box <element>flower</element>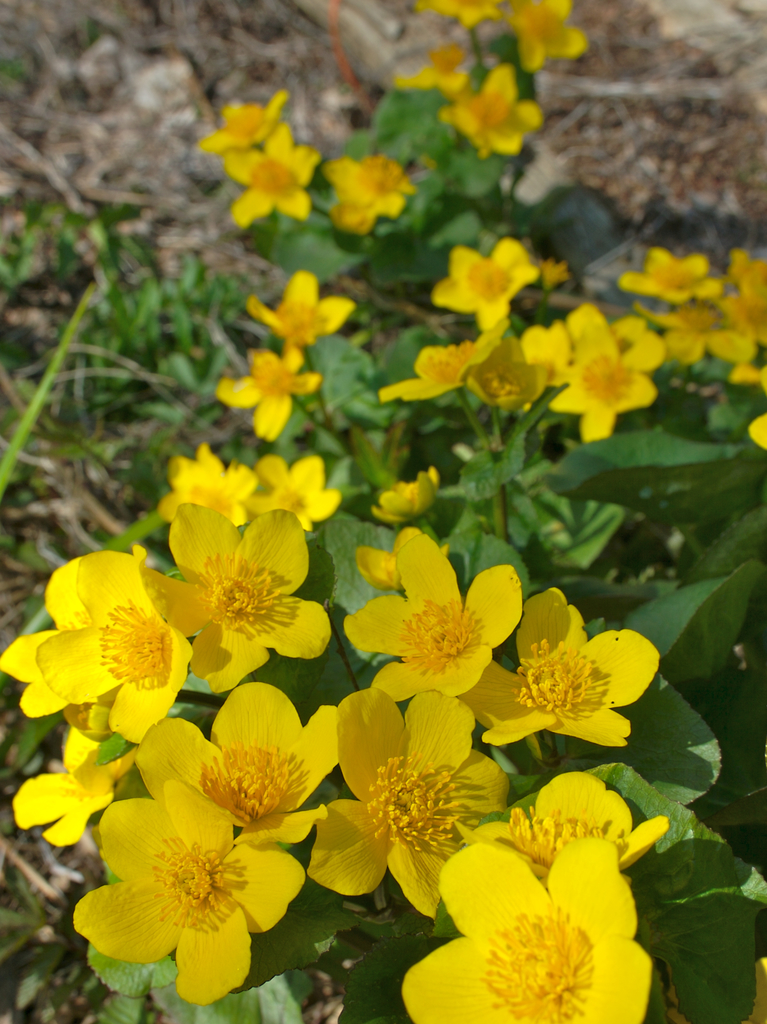
select_region(435, 64, 543, 160)
